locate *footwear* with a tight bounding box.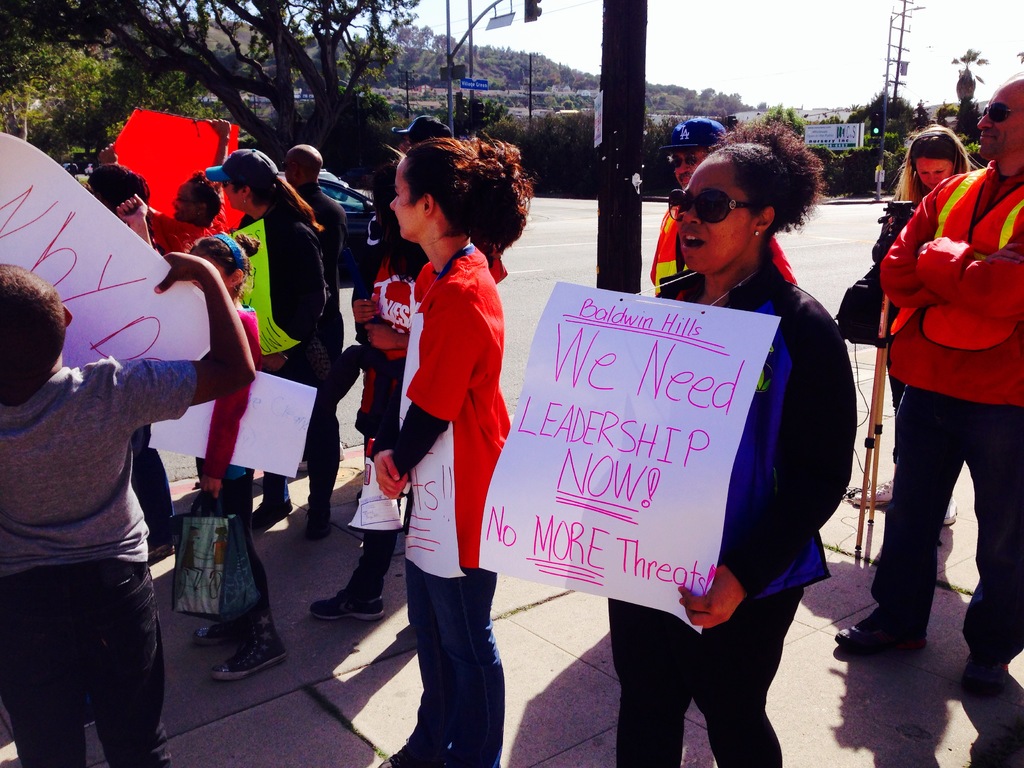
(left=193, top=605, right=228, bottom=637).
